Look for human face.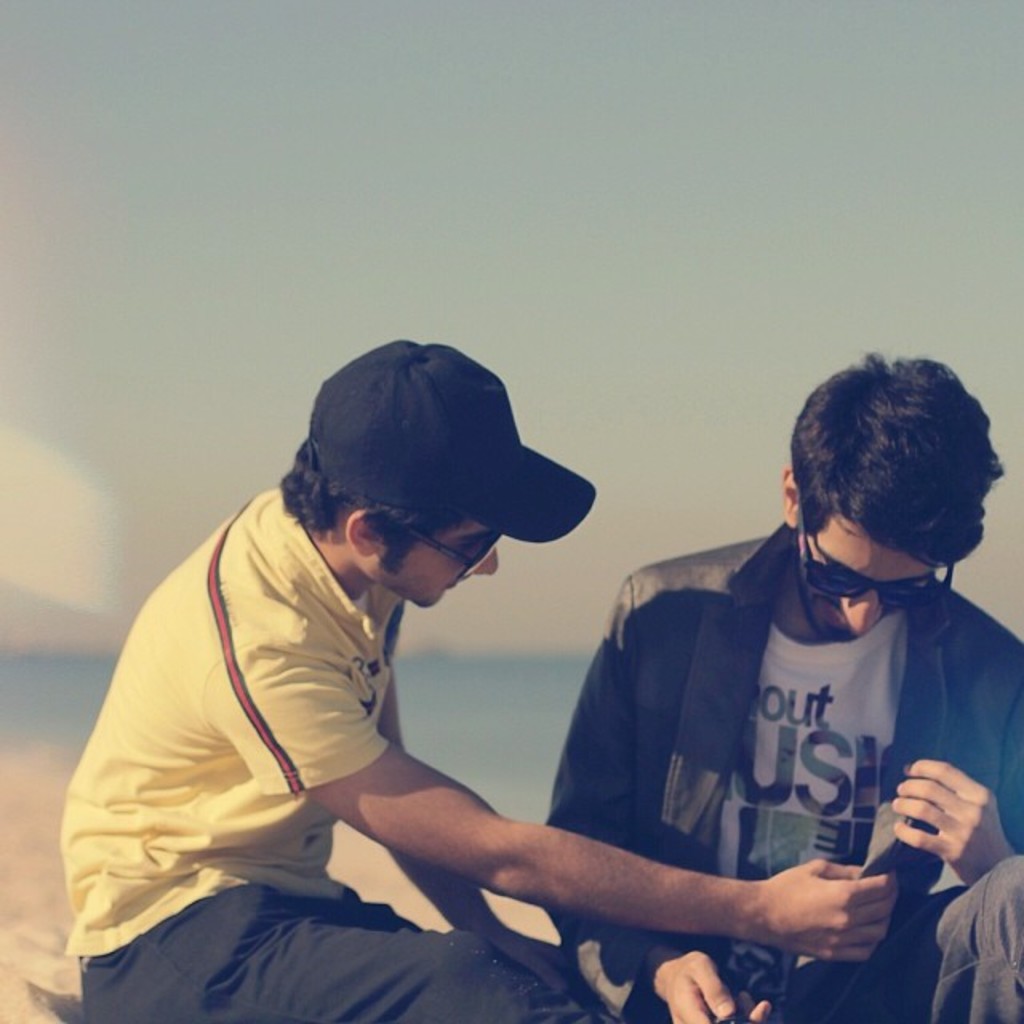
Found: (792, 493, 939, 640).
